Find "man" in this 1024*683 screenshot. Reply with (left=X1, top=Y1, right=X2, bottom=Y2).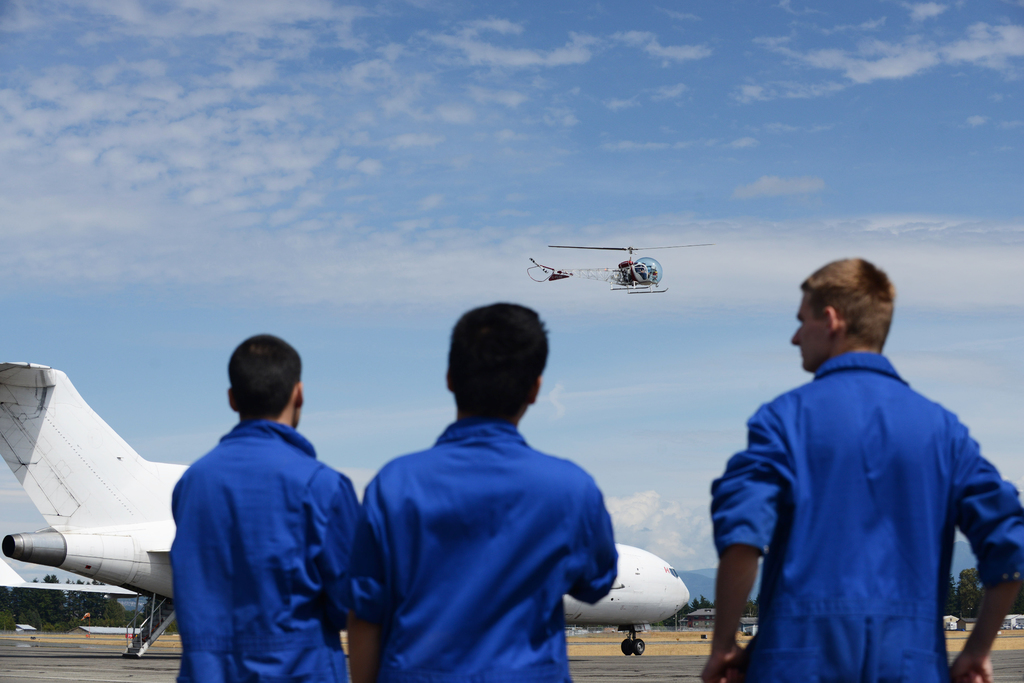
(left=723, top=251, right=1005, bottom=682).
